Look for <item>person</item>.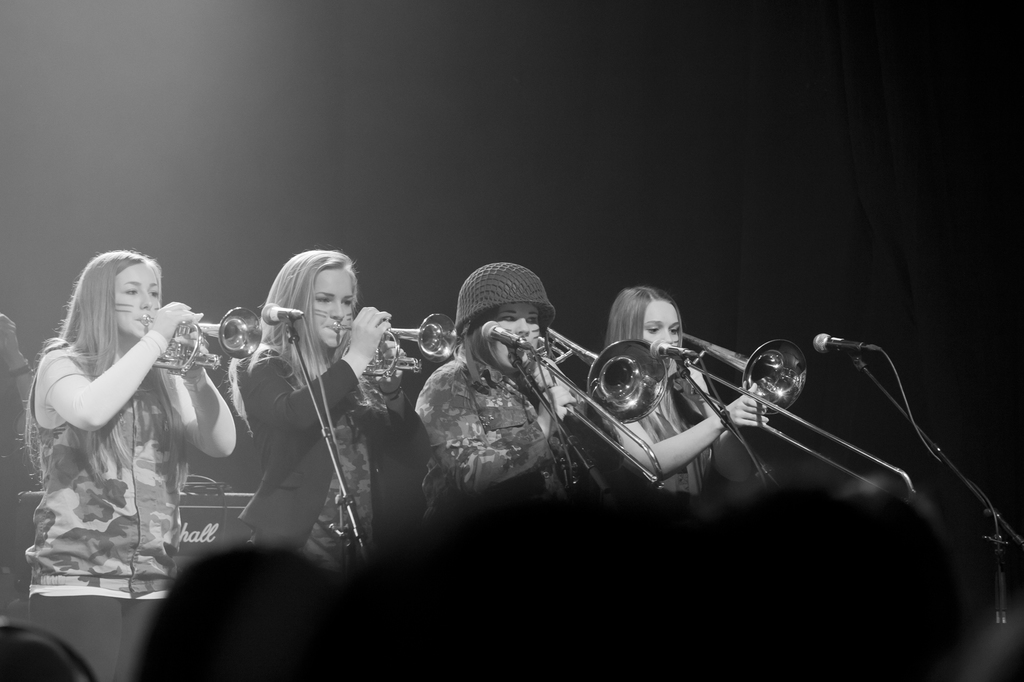
Found: [left=28, top=250, right=240, bottom=681].
